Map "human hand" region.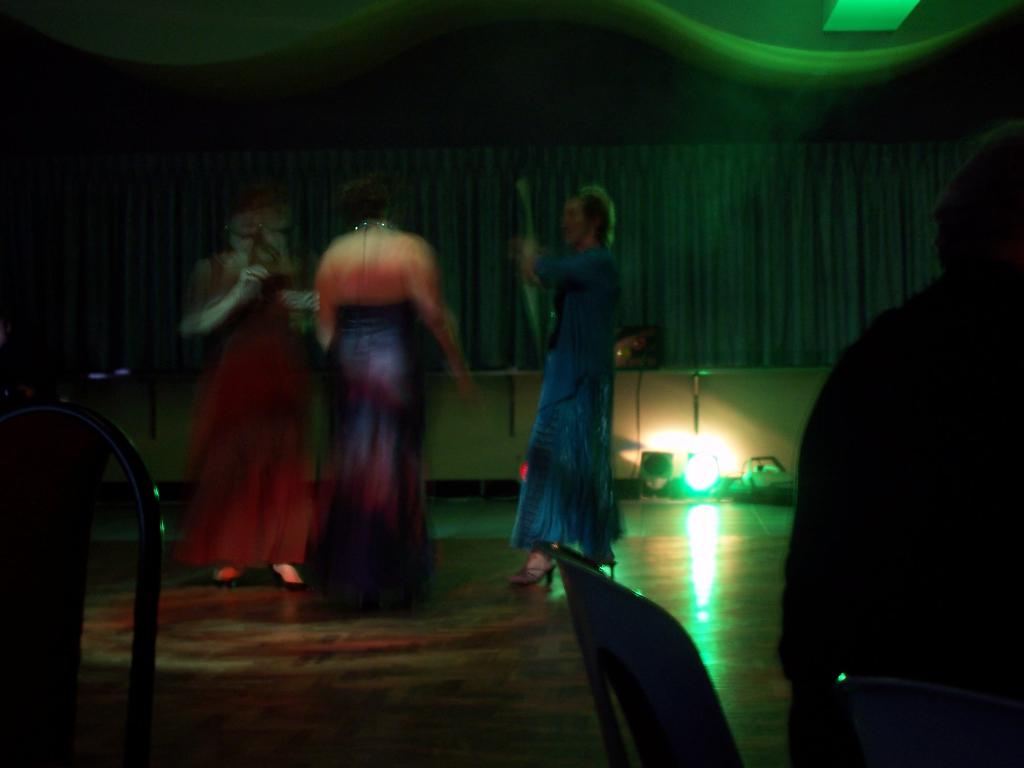
Mapped to BBox(451, 362, 475, 401).
